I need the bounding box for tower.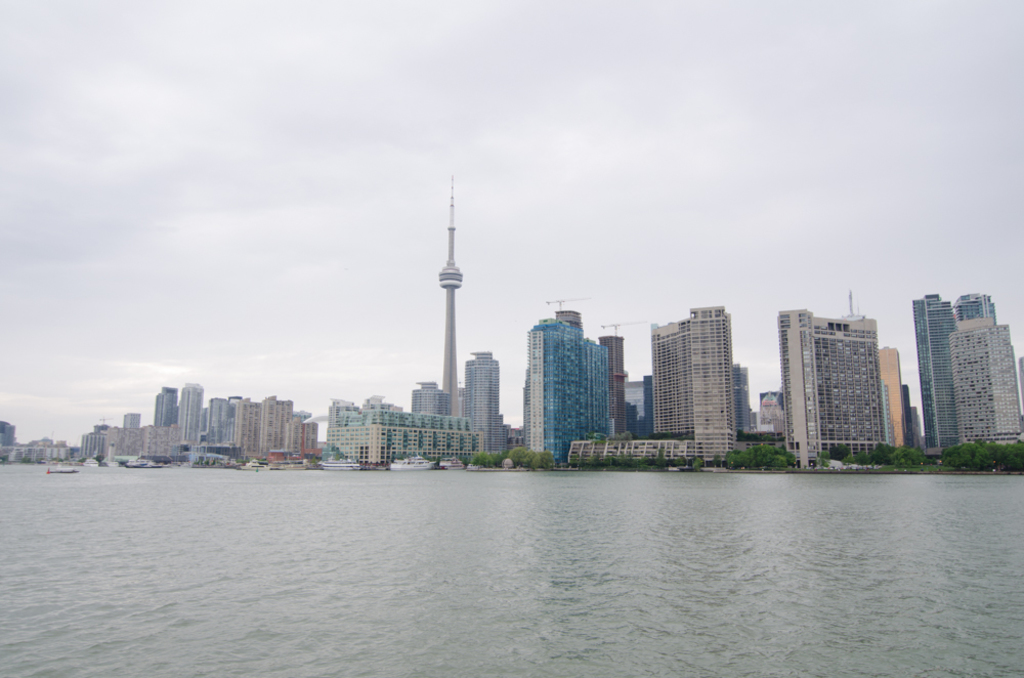
Here it is: (x1=732, y1=365, x2=757, y2=436).
